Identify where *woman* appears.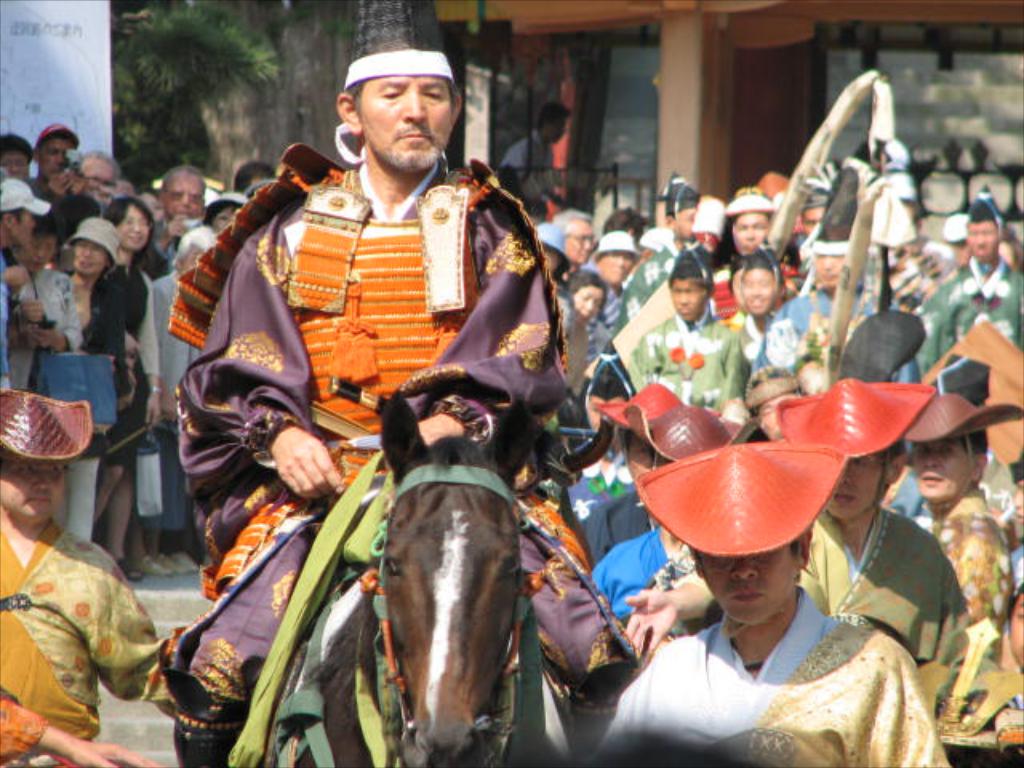
Appears at bbox=[102, 195, 165, 578].
